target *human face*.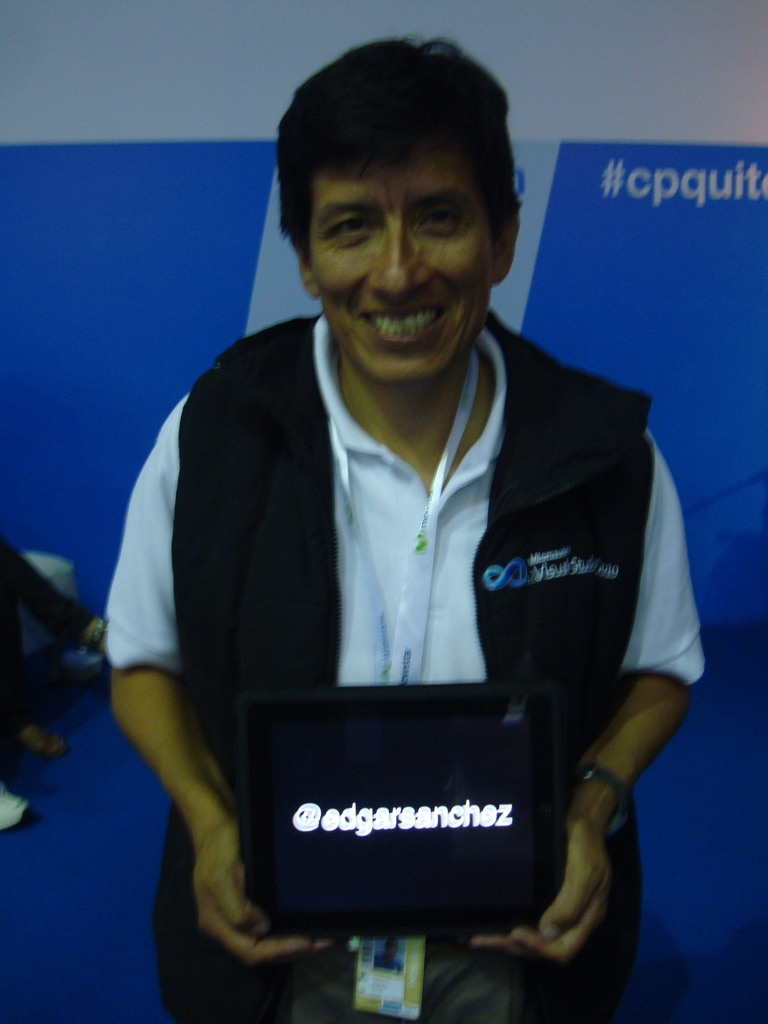
Target region: detection(314, 173, 495, 382).
